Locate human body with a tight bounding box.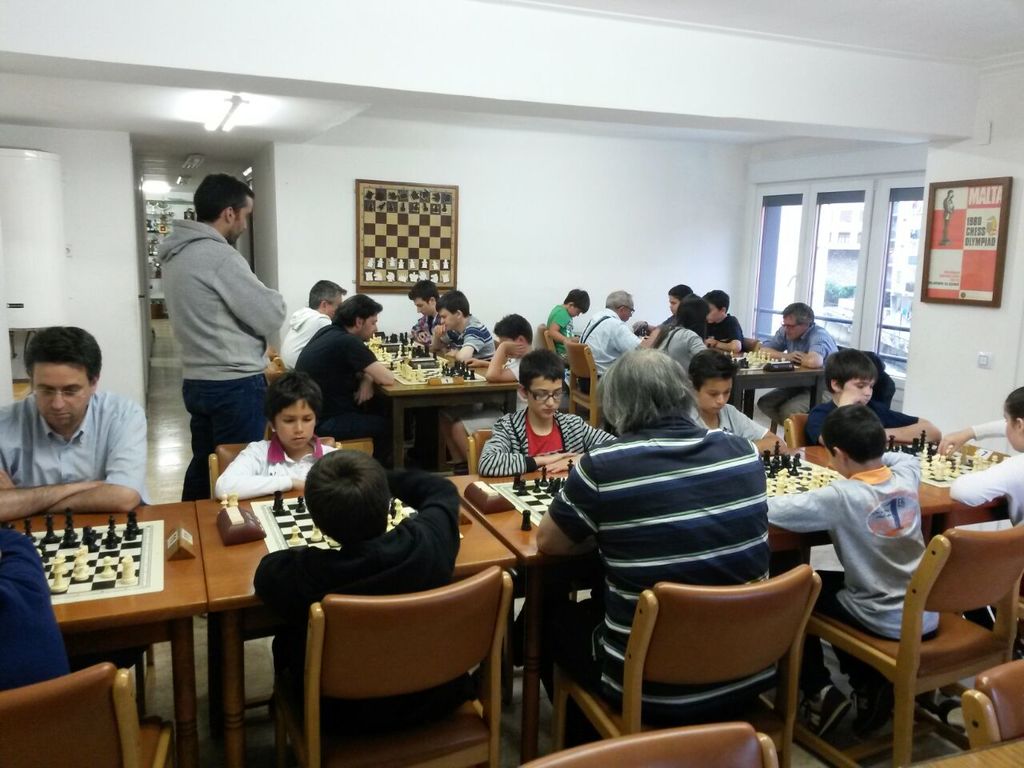
bbox(526, 348, 770, 728).
